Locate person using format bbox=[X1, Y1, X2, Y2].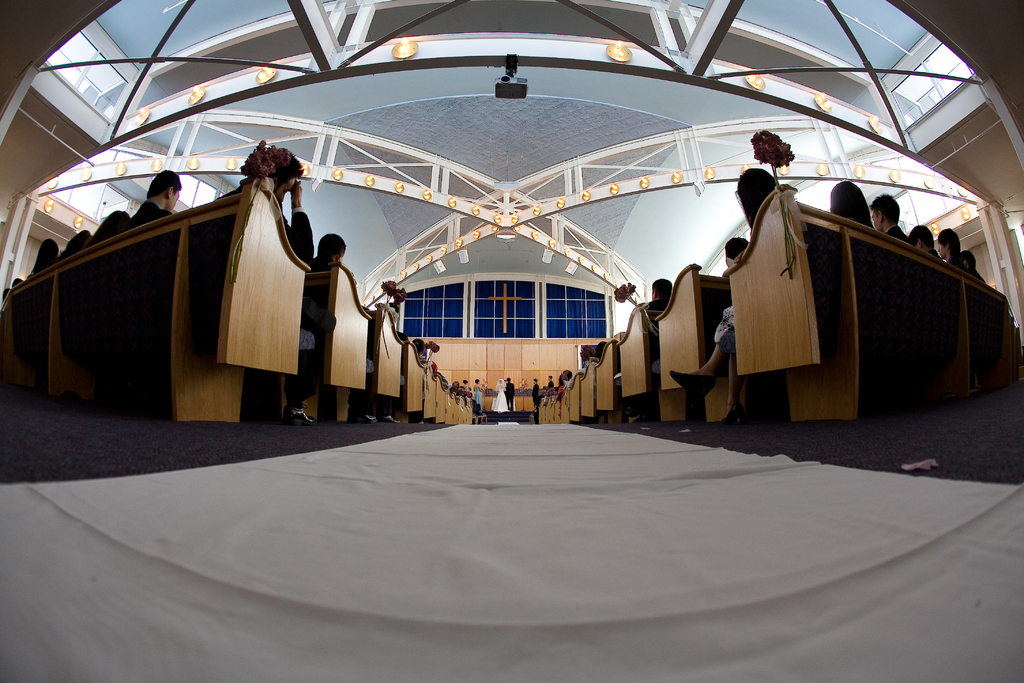
bbox=[132, 171, 182, 227].
